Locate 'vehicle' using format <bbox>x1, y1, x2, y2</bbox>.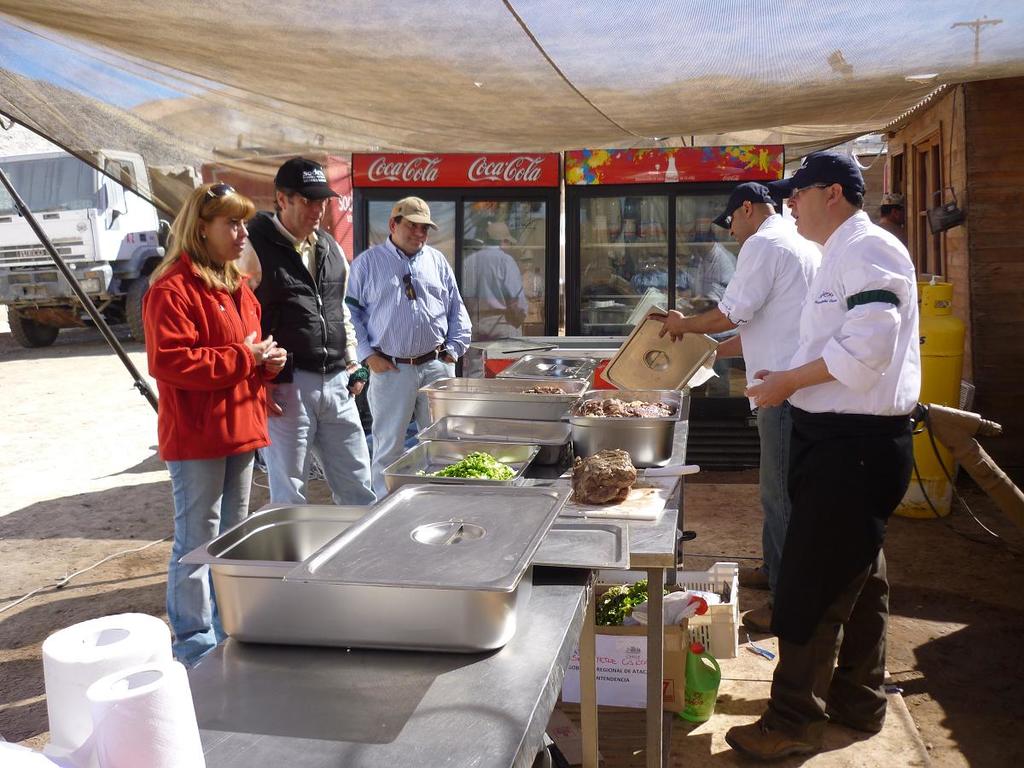
<bbox>0, 144, 268, 345</bbox>.
